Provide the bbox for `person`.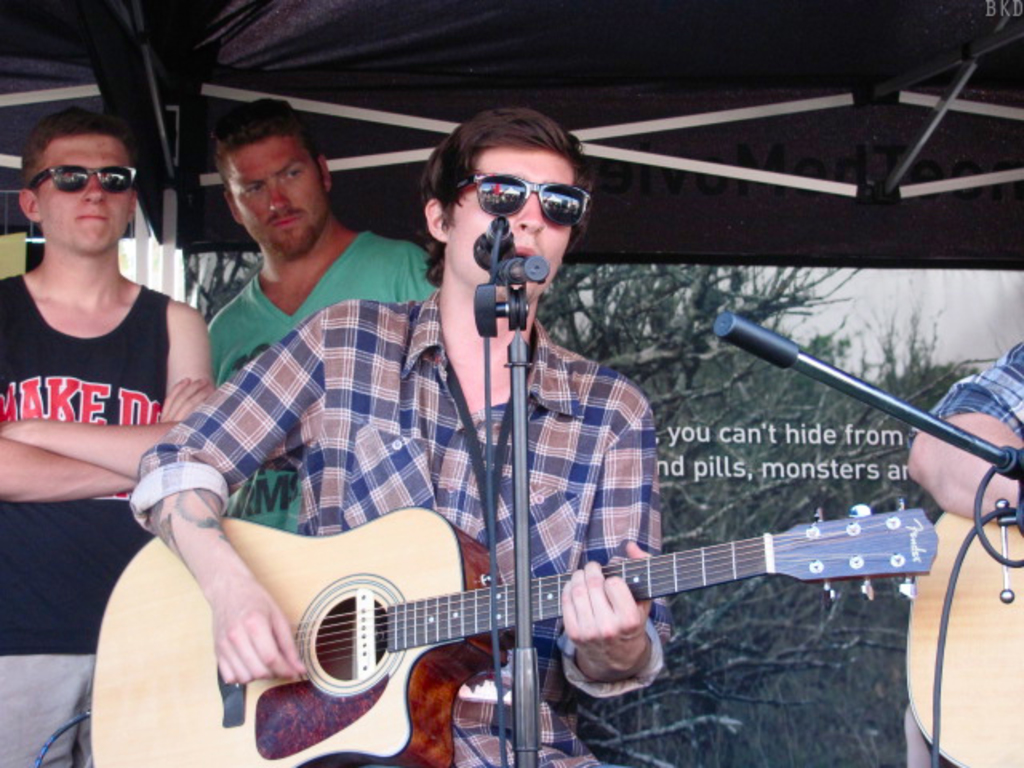
(left=906, top=339, right=1022, bottom=766).
